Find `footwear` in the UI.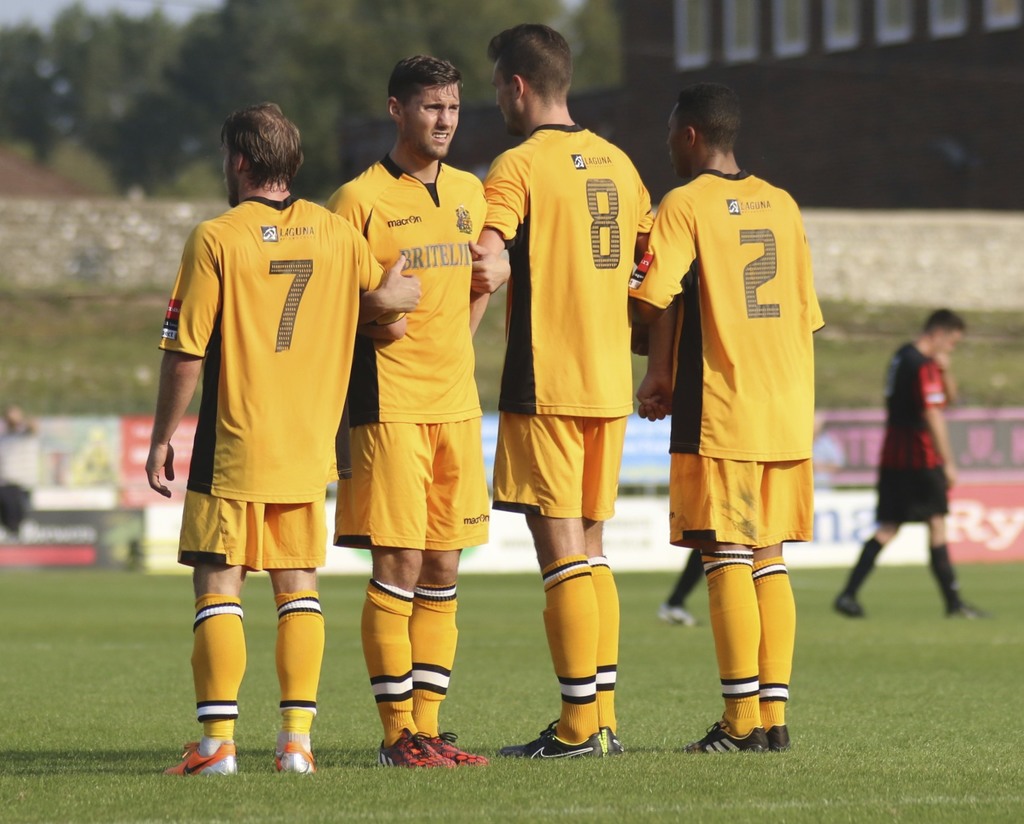
UI element at bbox(835, 601, 865, 618).
